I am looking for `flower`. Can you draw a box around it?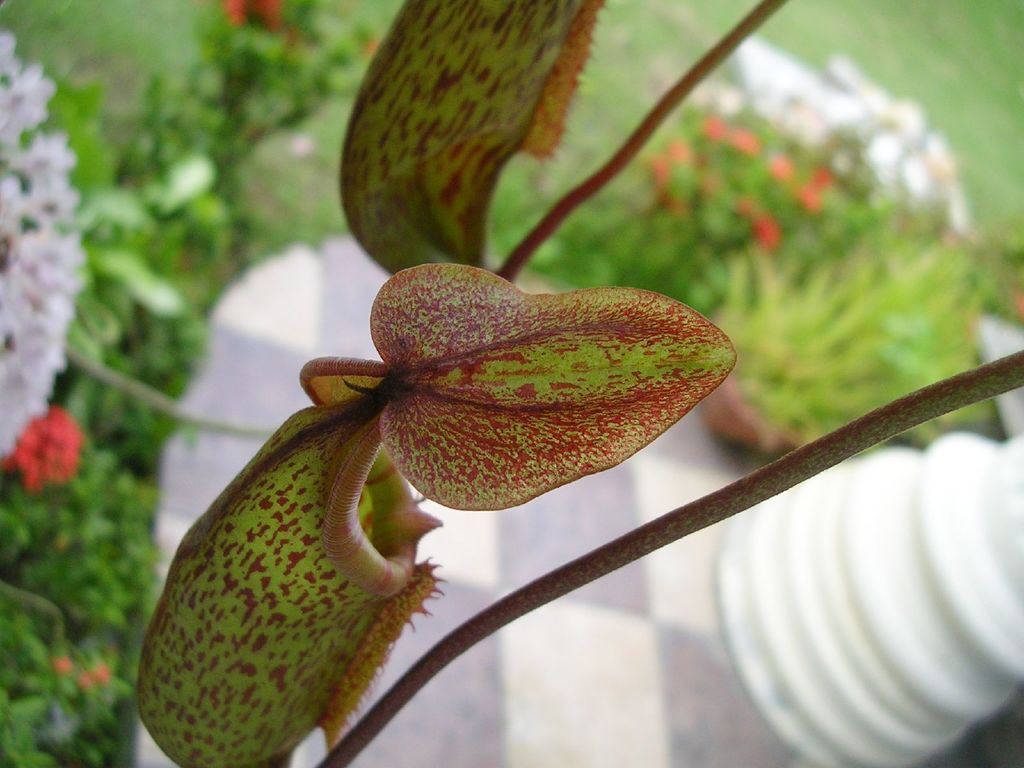
Sure, the bounding box is bbox(774, 155, 791, 182).
